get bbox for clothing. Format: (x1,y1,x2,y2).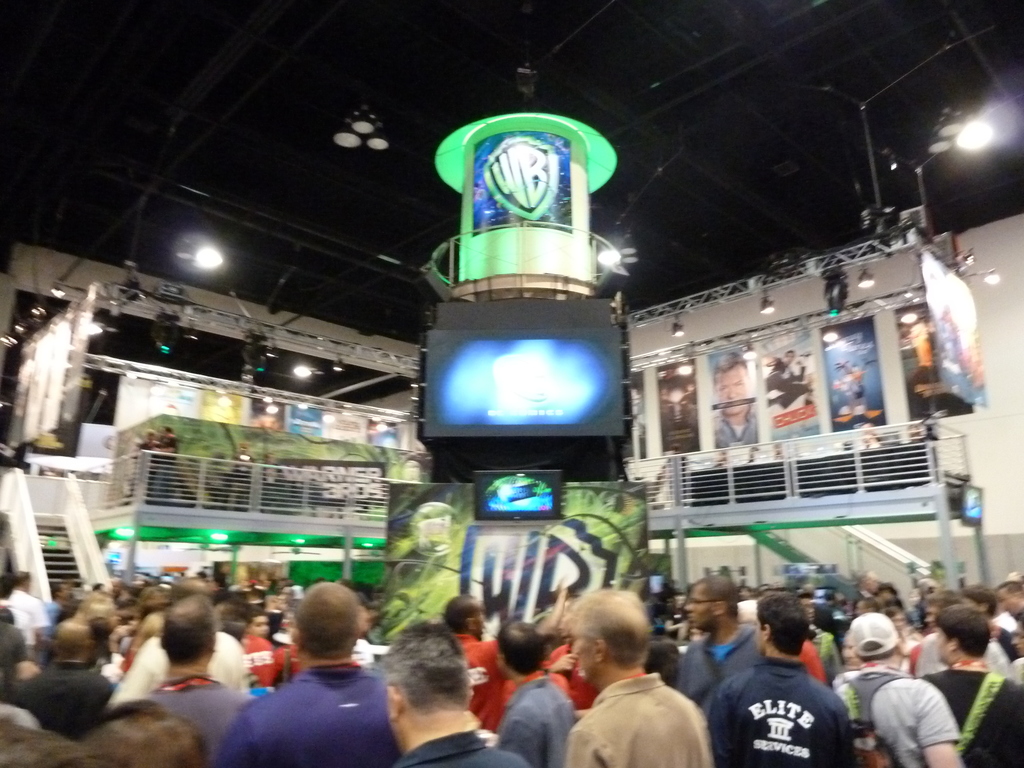
(211,652,393,765).
